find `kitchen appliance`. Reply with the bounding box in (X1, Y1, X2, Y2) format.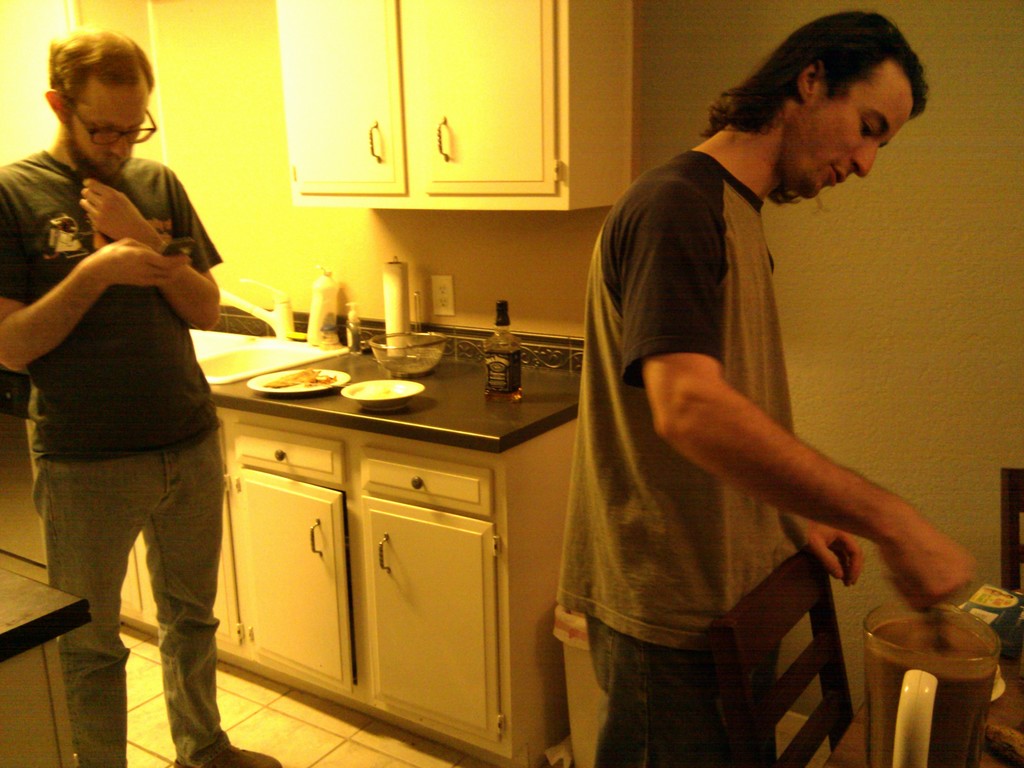
(367, 329, 448, 375).
